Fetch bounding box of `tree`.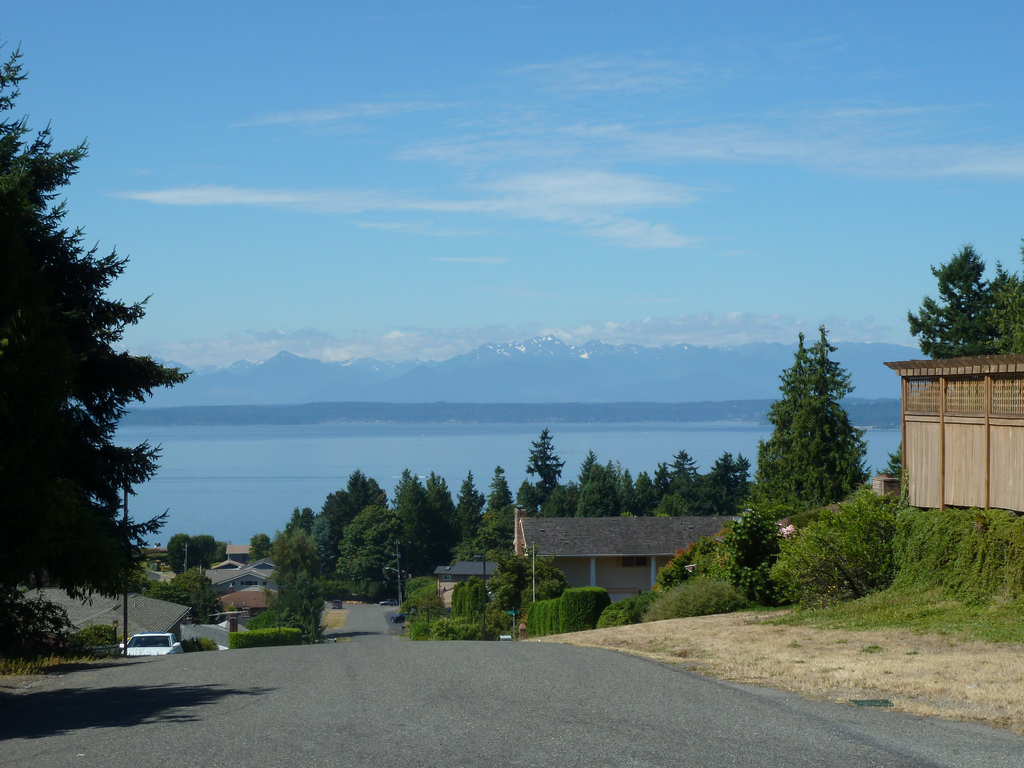
Bbox: pyautogui.locateOnScreen(986, 232, 1023, 350).
